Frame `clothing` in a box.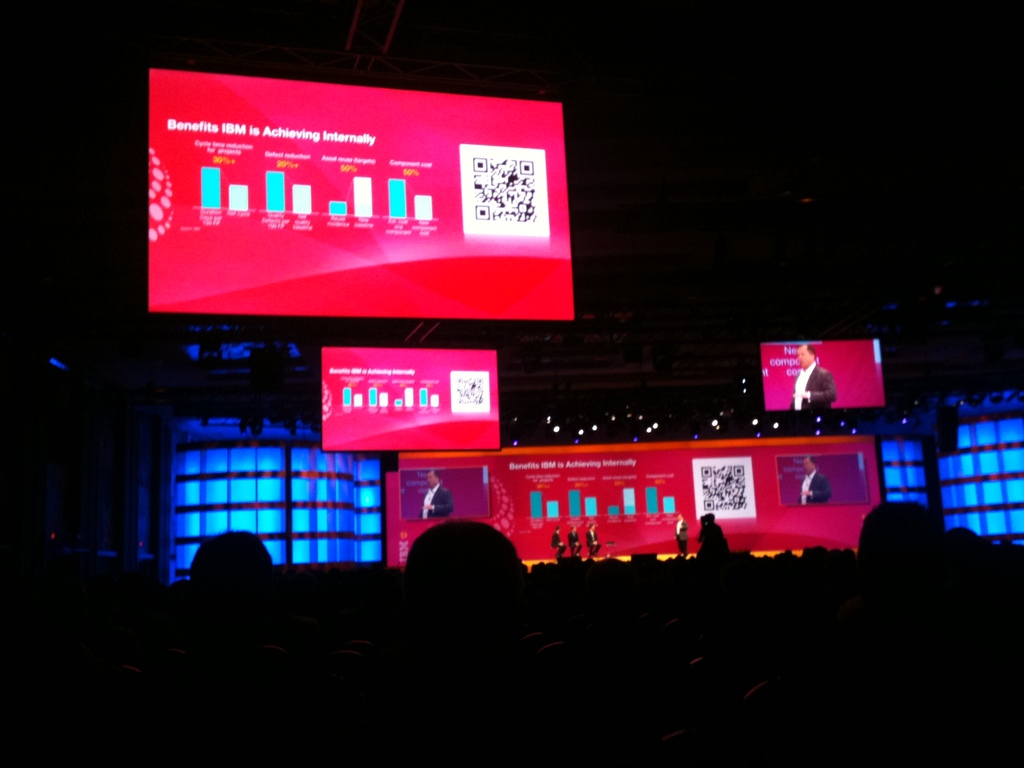
BBox(673, 518, 689, 555).
